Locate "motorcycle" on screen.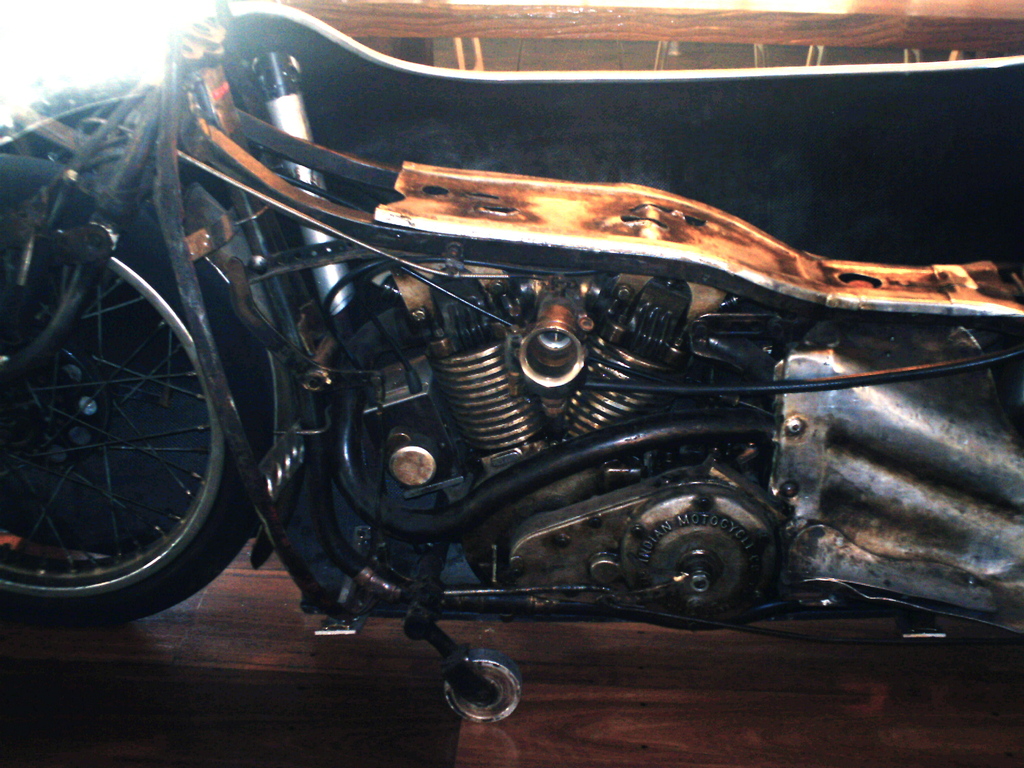
On screen at [x1=0, y1=0, x2=1023, y2=724].
